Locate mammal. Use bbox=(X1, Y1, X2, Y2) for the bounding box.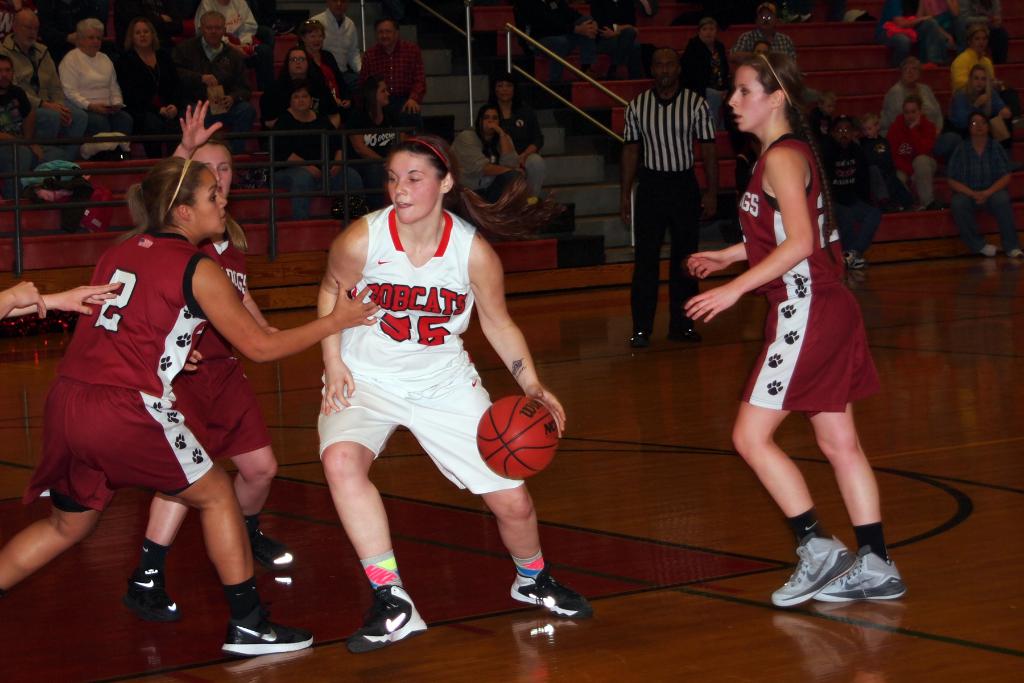
bbox=(728, 0, 793, 80).
